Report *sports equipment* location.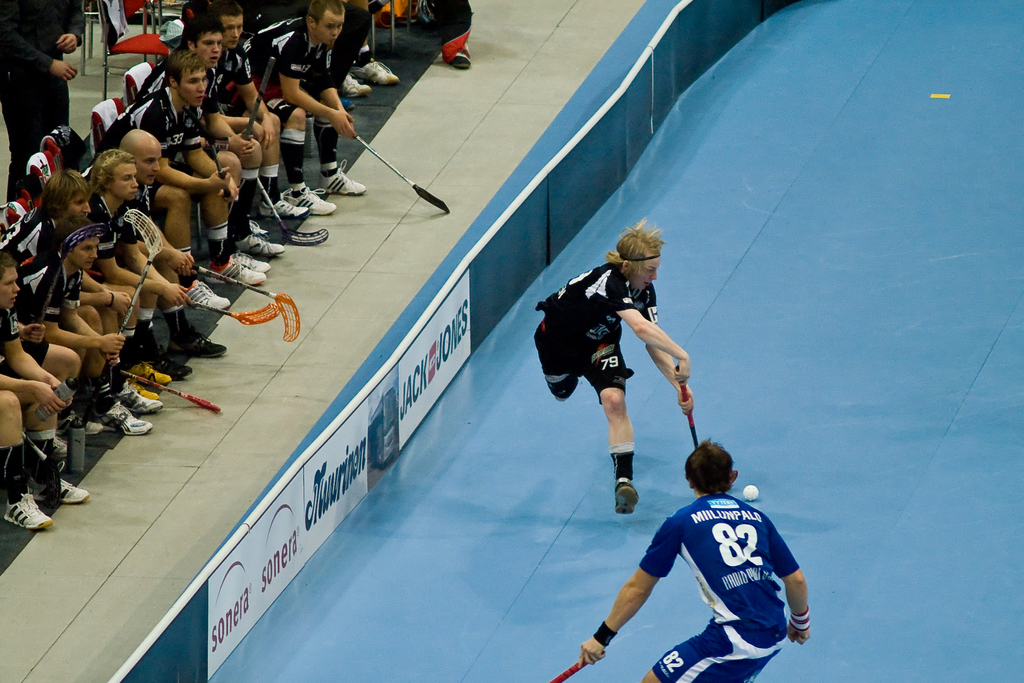
Report: <bbox>58, 415, 112, 441</bbox>.
